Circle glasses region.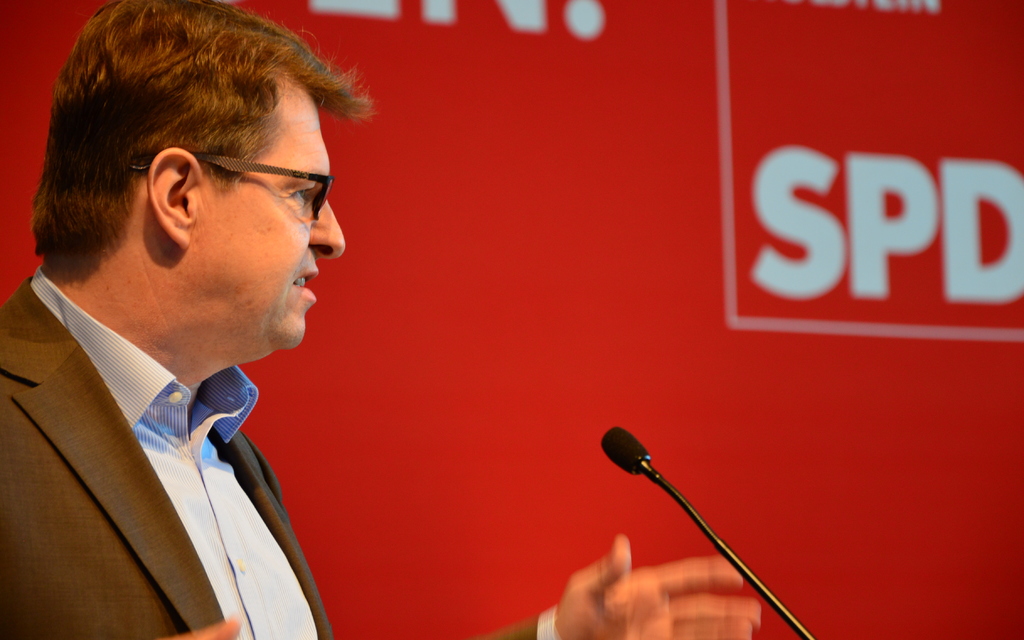
Region: {"left": 117, "top": 142, "right": 340, "bottom": 229}.
